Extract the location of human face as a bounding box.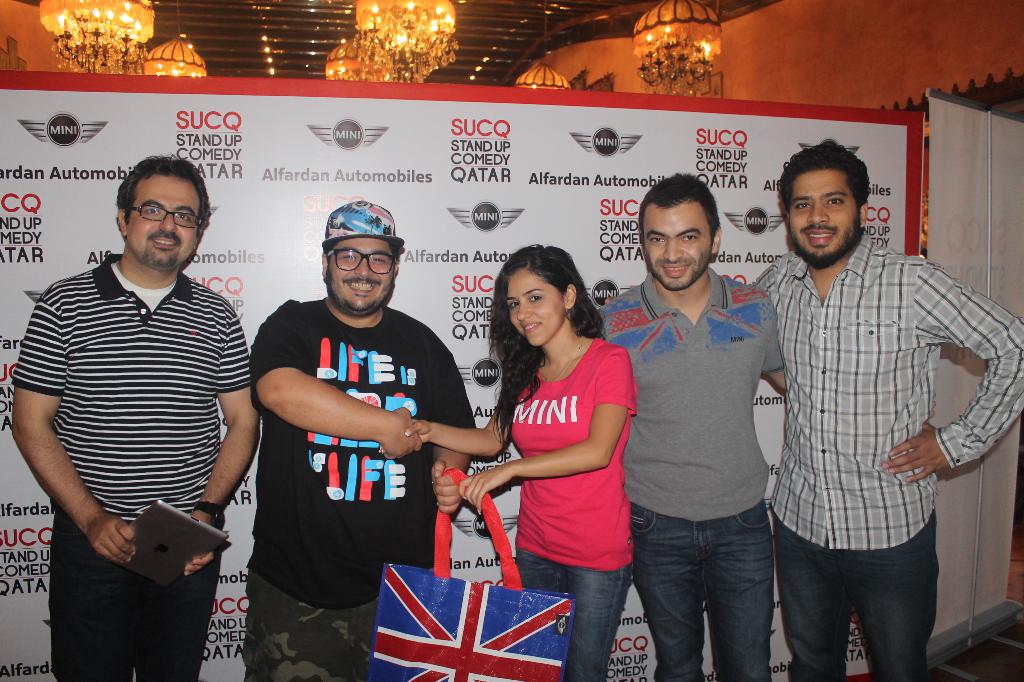
{"x1": 330, "y1": 235, "x2": 394, "y2": 307}.
